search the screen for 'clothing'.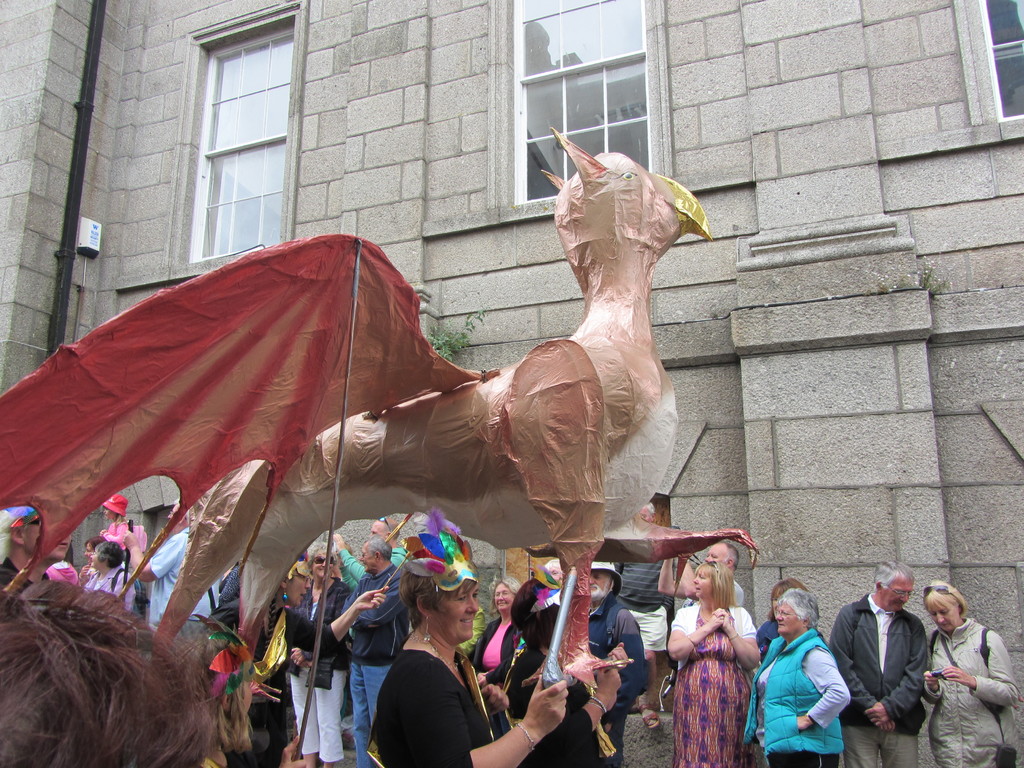
Found at bbox=(582, 592, 646, 767).
